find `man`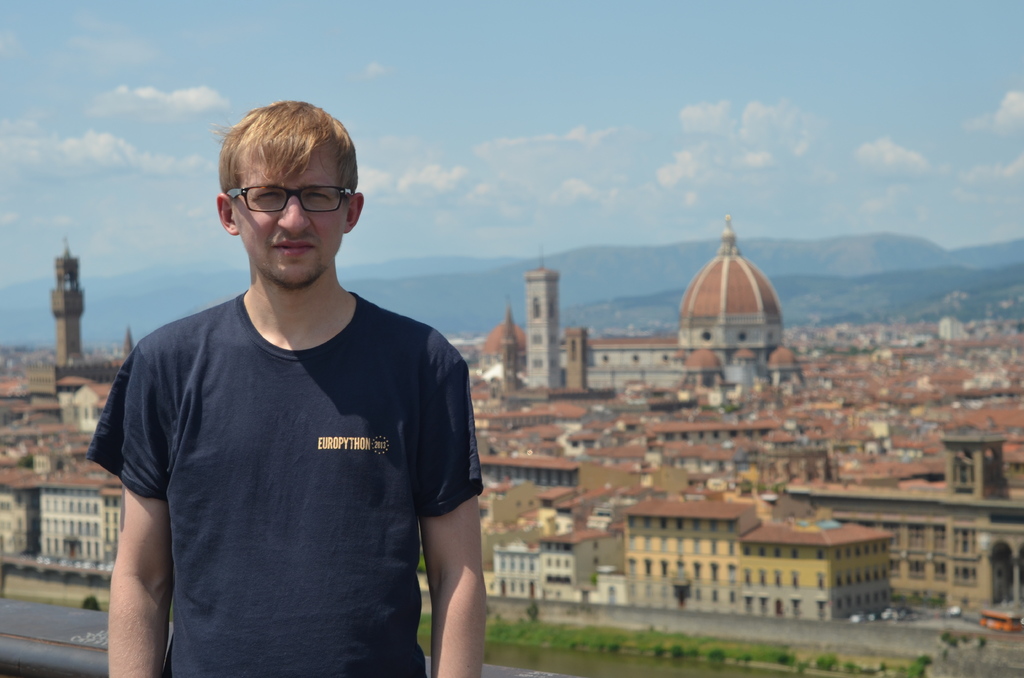
box=[91, 93, 486, 672]
